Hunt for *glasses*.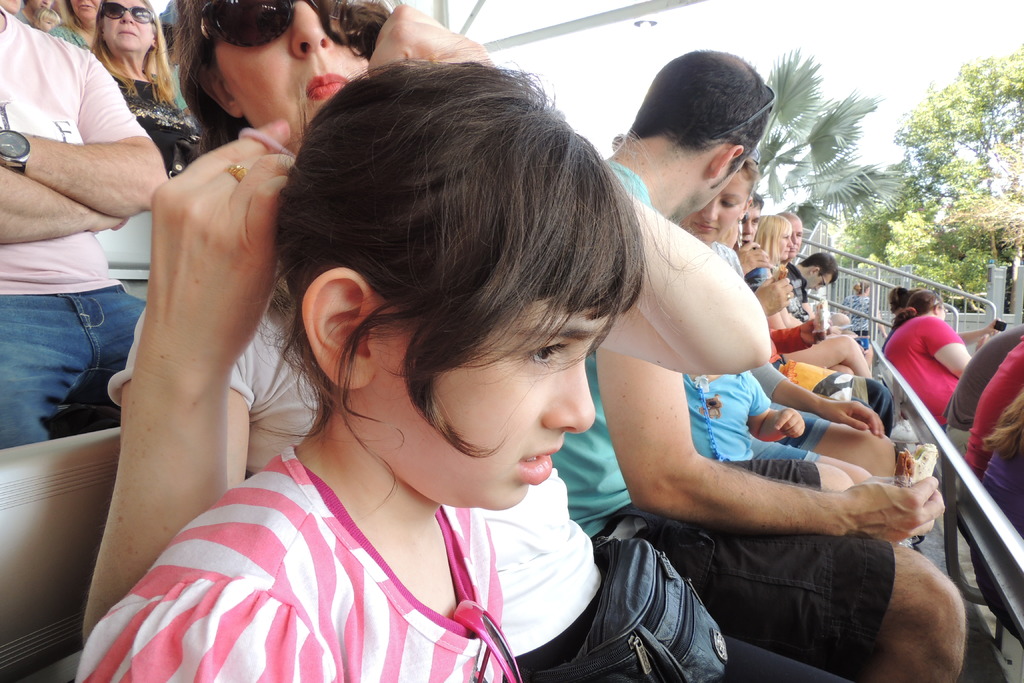
Hunted down at 716, 78, 780, 145.
